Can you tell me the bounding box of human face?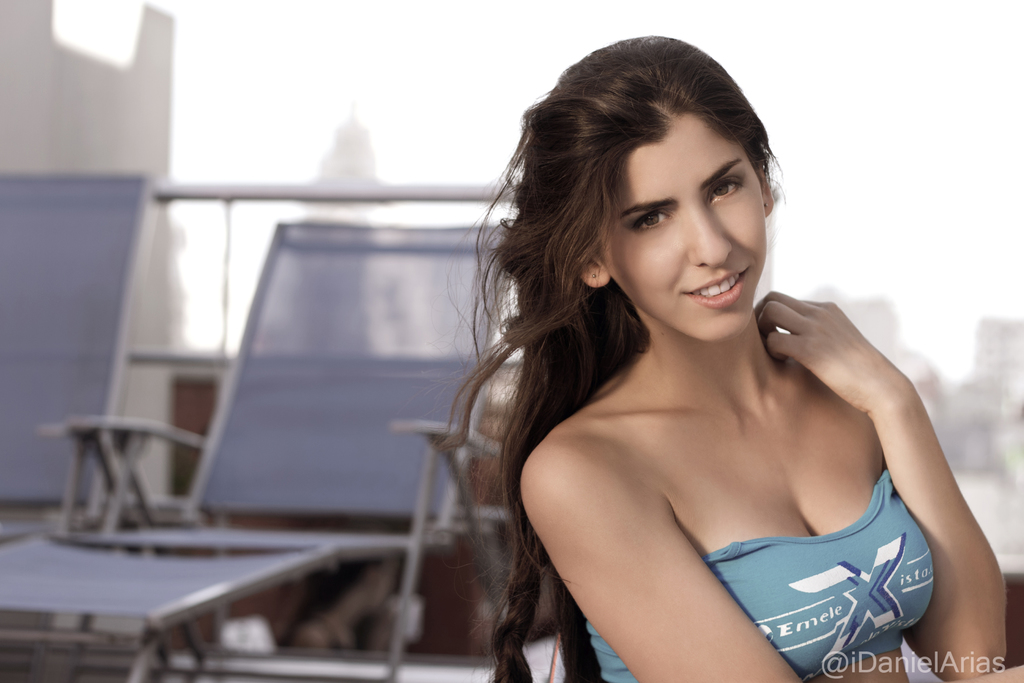
BBox(602, 99, 783, 350).
